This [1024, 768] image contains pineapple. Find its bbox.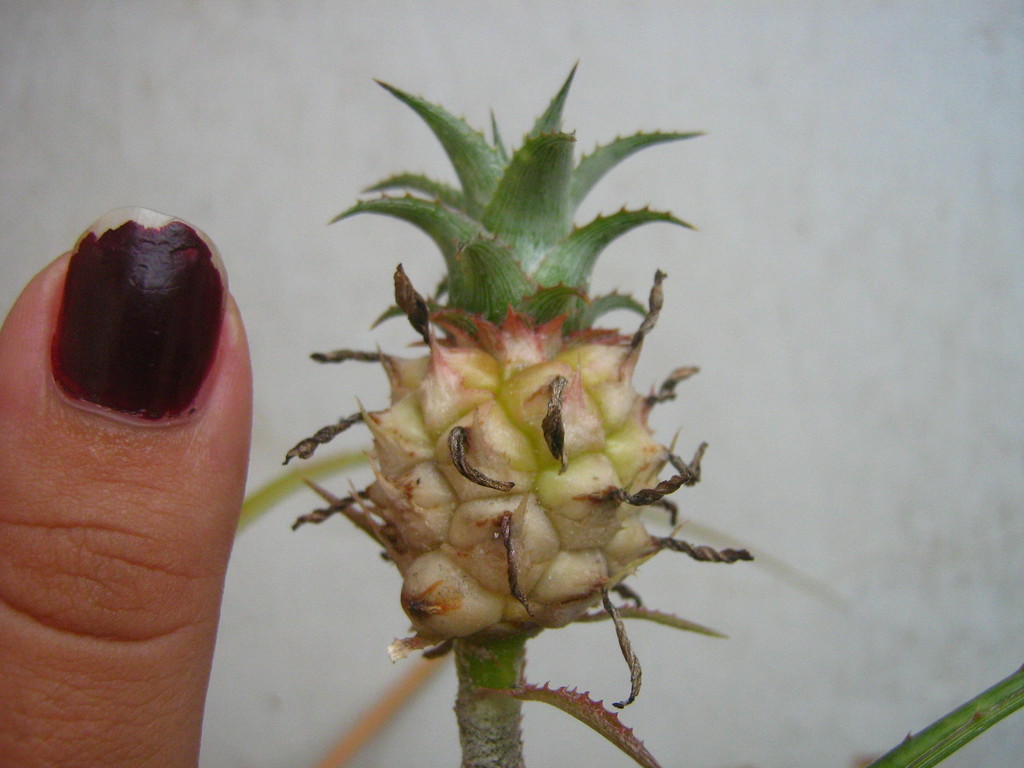
Rect(278, 53, 758, 675).
